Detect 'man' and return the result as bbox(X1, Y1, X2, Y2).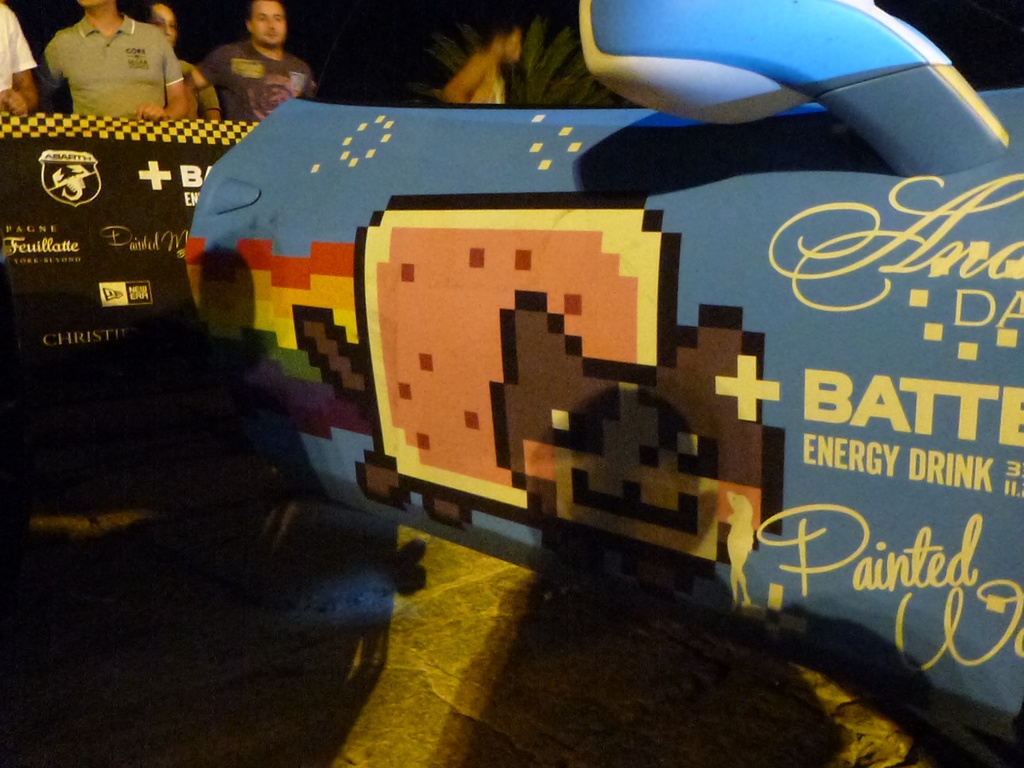
bbox(31, 0, 191, 127).
